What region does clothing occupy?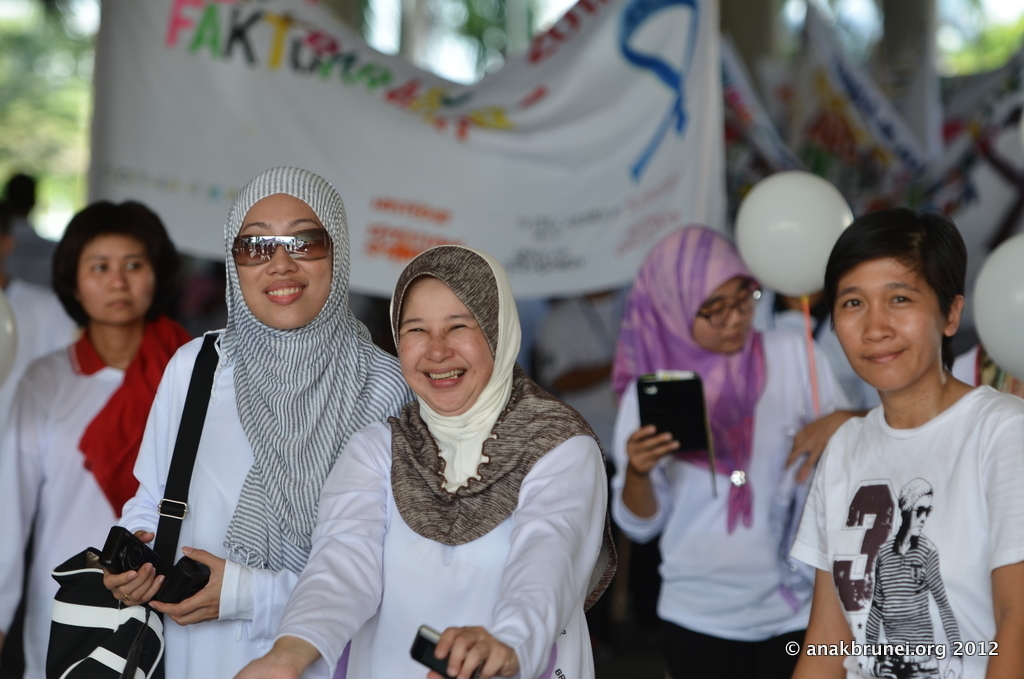
bbox=(612, 321, 824, 678).
